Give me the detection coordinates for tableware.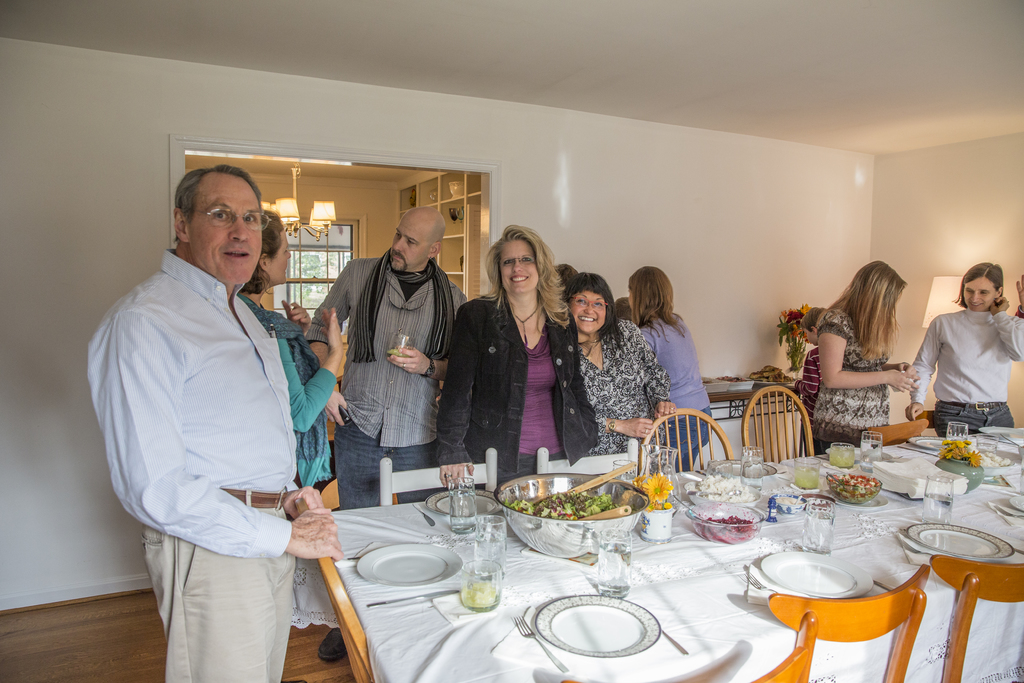
(x1=945, y1=420, x2=973, y2=445).
